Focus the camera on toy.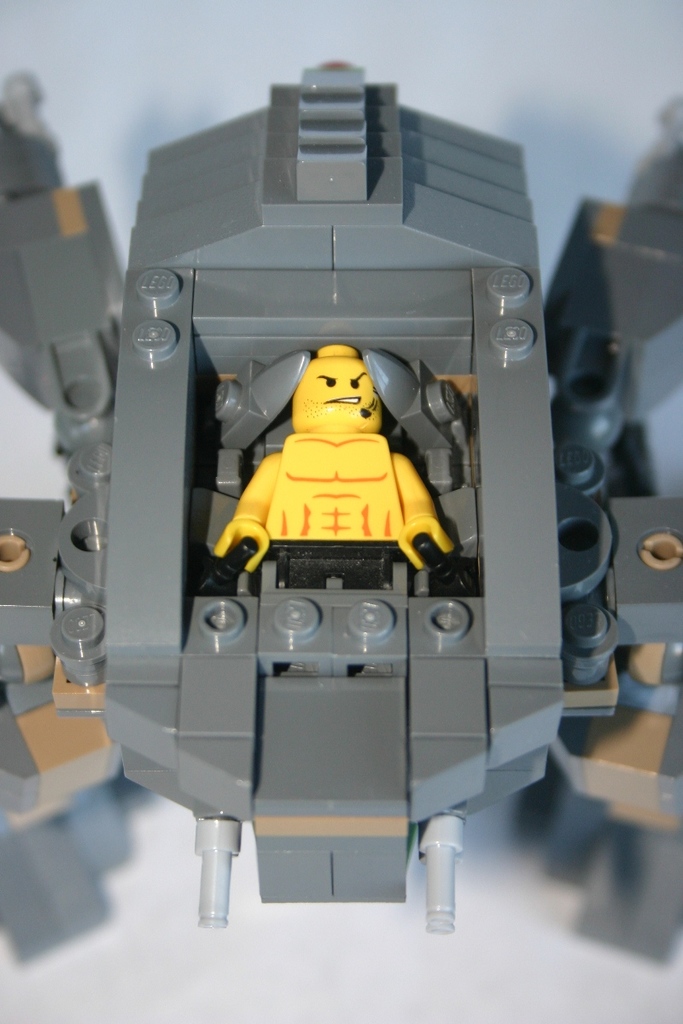
Focus region: (left=0, top=54, right=146, bottom=980).
